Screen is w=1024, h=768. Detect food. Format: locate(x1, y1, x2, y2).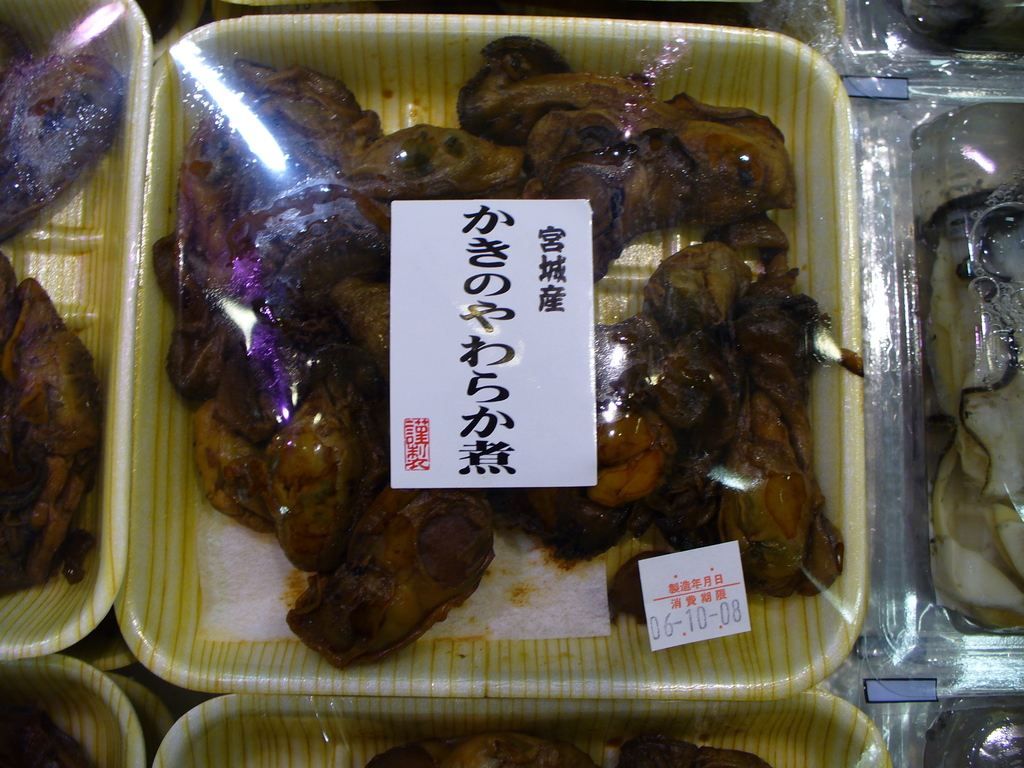
locate(0, 19, 122, 600).
